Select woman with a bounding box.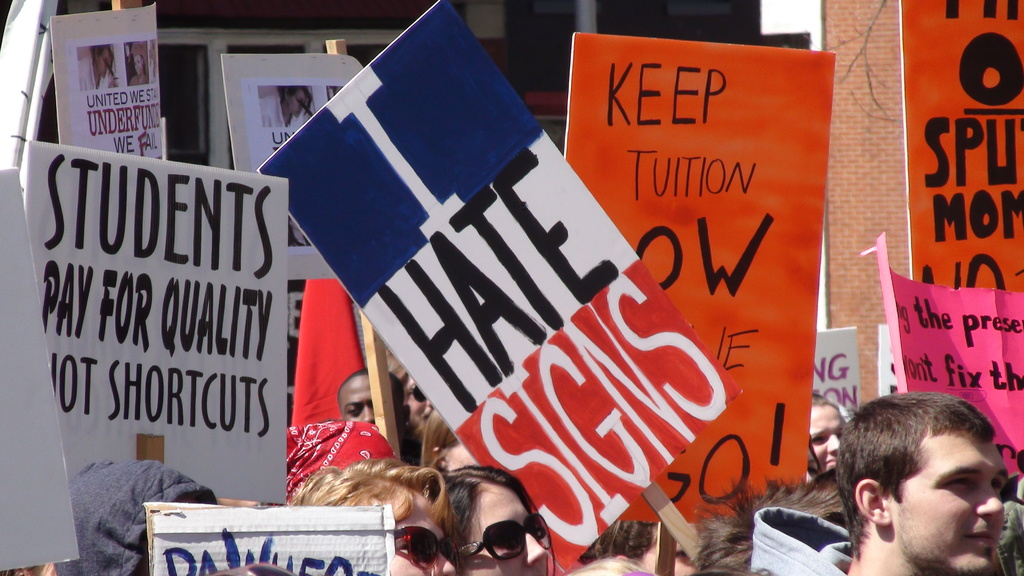
Rect(292, 450, 448, 575).
